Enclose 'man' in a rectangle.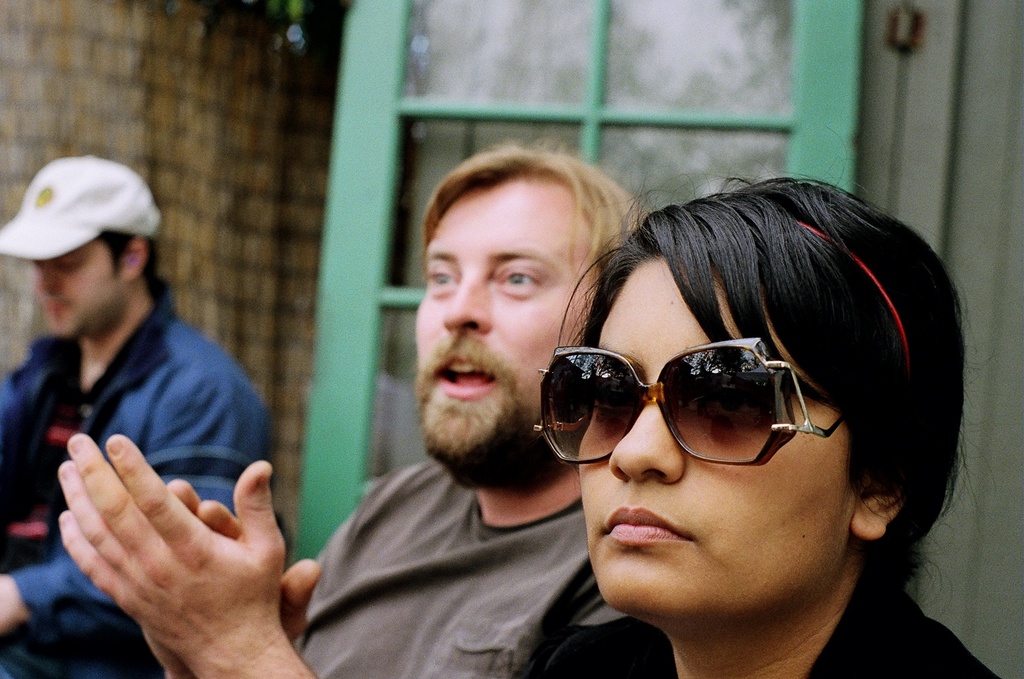
{"x1": 57, "y1": 137, "x2": 651, "y2": 678}.
